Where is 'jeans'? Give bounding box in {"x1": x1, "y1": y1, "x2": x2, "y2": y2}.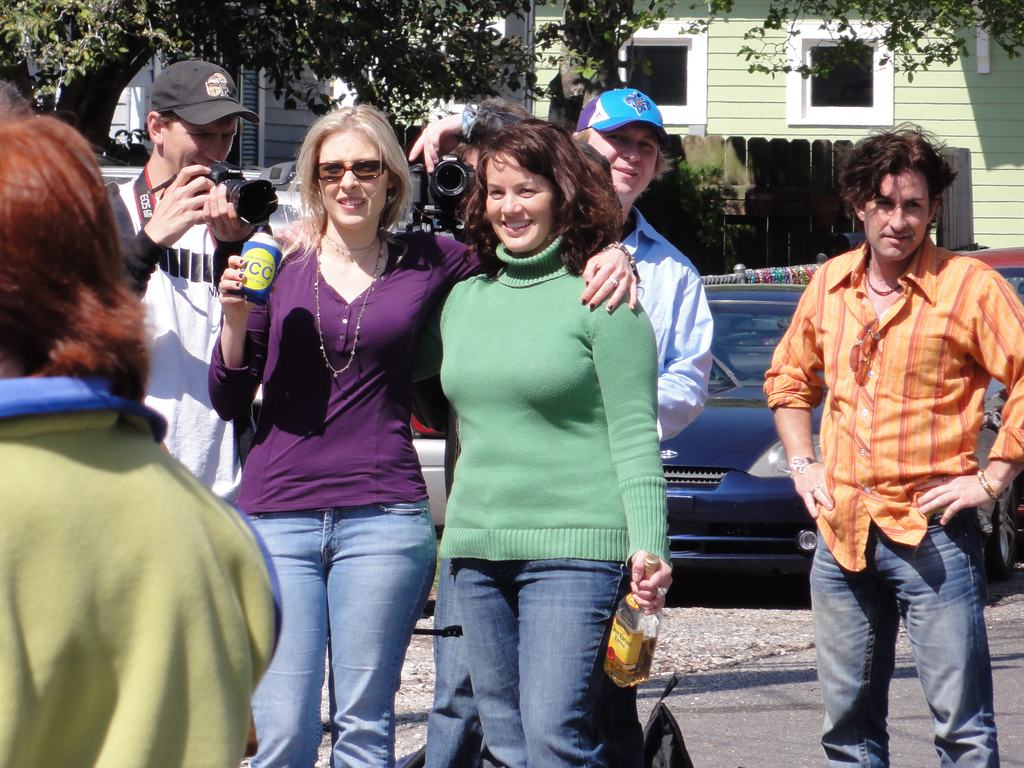
{"x1": 451, "y1": 557, "x2": 627, "y2": 767}.
